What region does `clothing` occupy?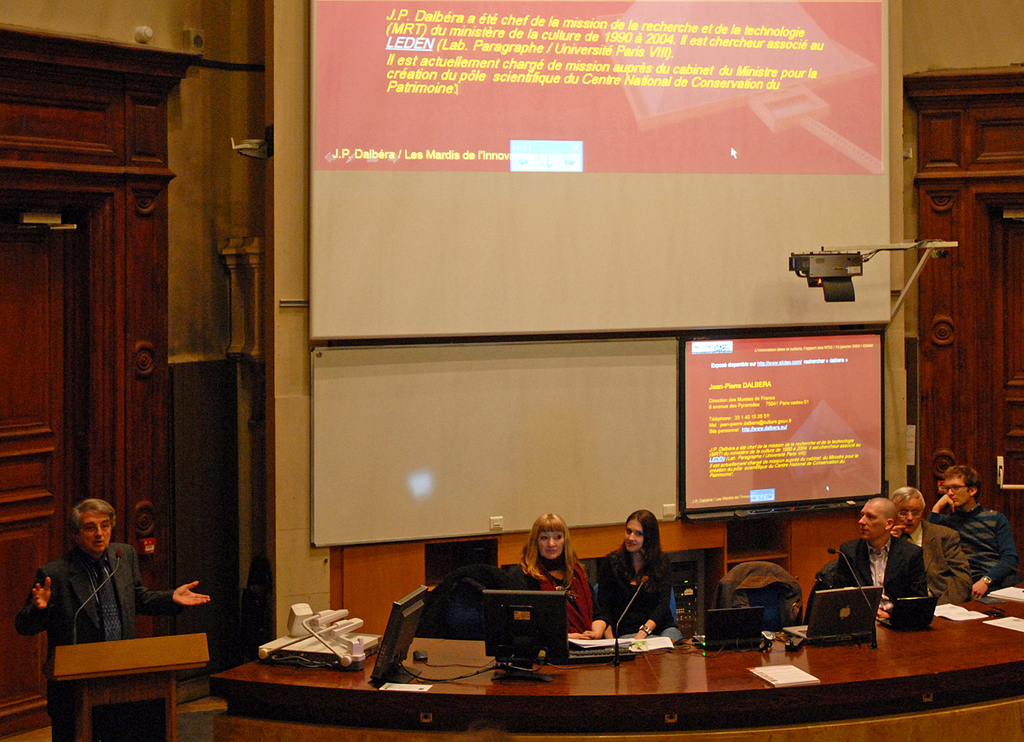
rect(929, 503, 1020, 583).
